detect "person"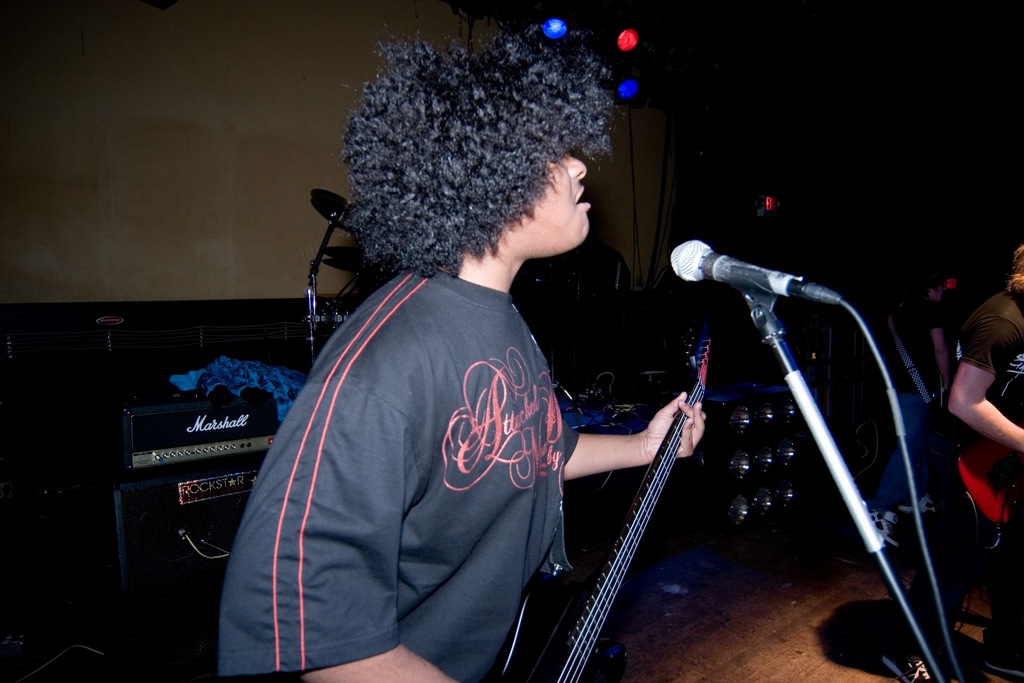
{"x1": 943, "y1": 211, "x2": 1023, "y2": 682}
